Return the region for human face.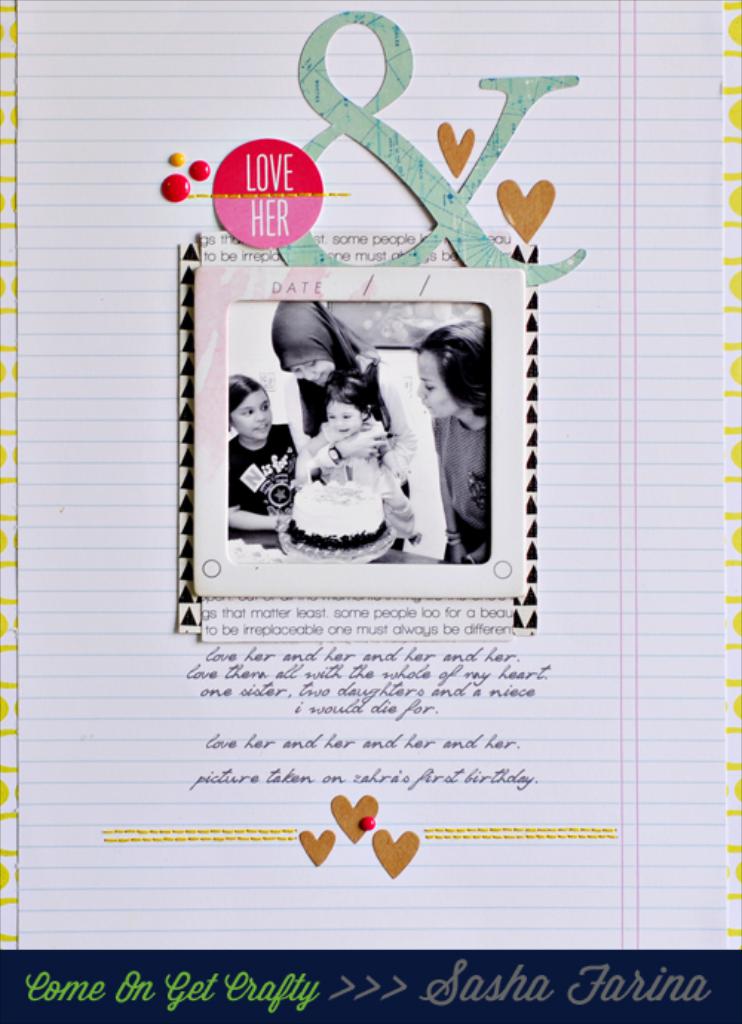
pyautogui.locateOnScreen(285, 352, 331, 393).
